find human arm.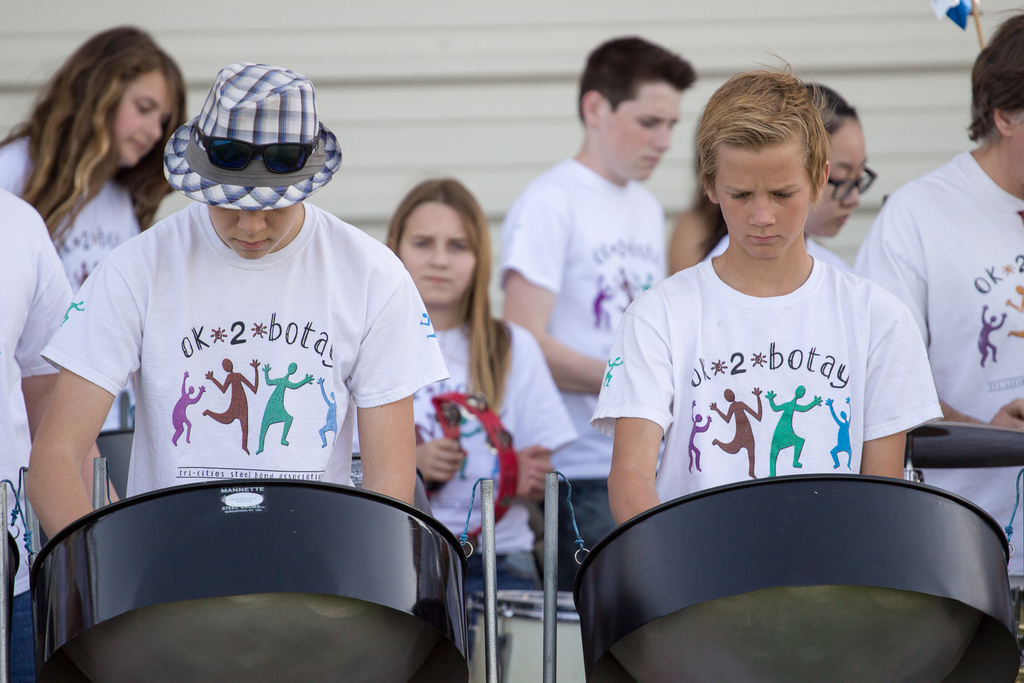
box(525, 427, 557, 504).
